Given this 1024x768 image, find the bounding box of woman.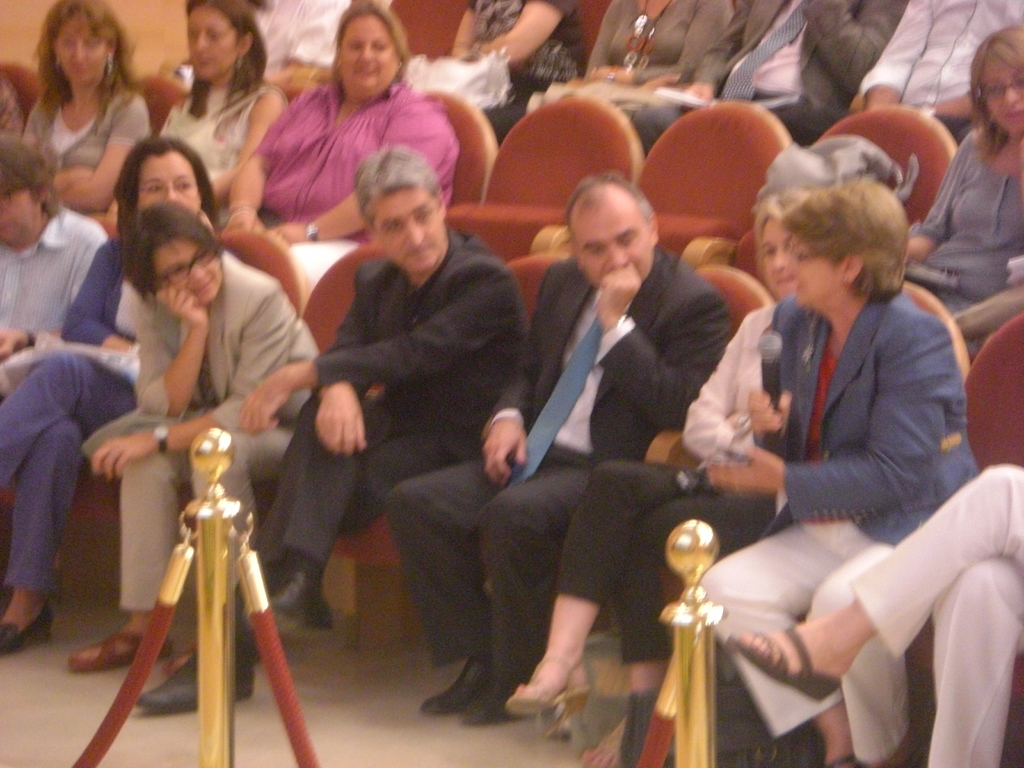
[left=147, top=0, right=289, bottom=221].
